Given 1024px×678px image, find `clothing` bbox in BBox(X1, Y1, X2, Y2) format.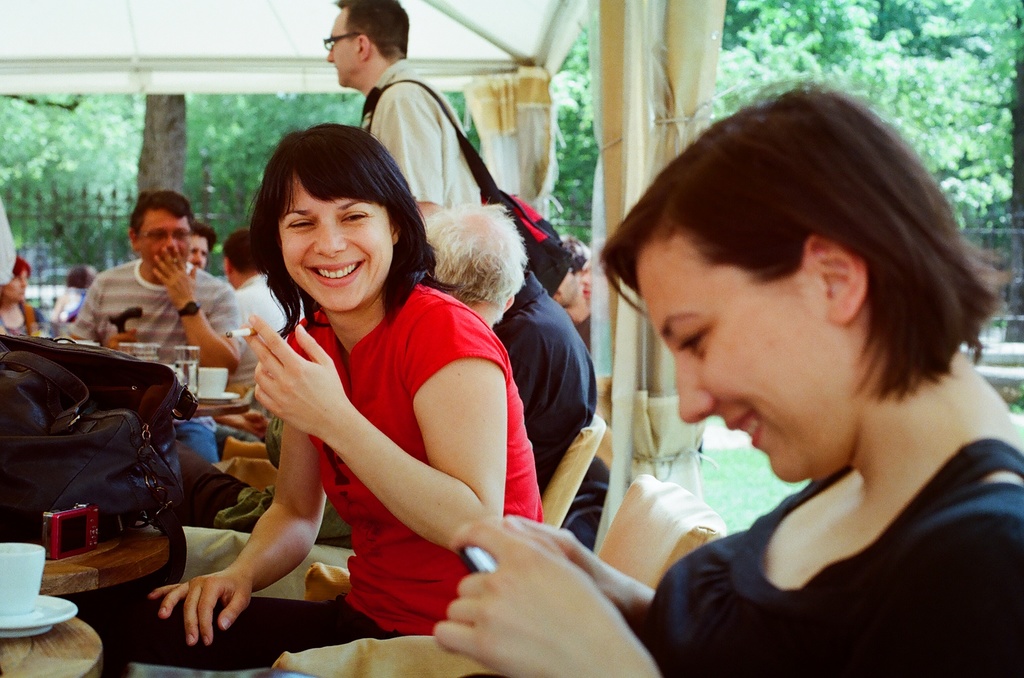
BBox(0, 194, 17, 287).
